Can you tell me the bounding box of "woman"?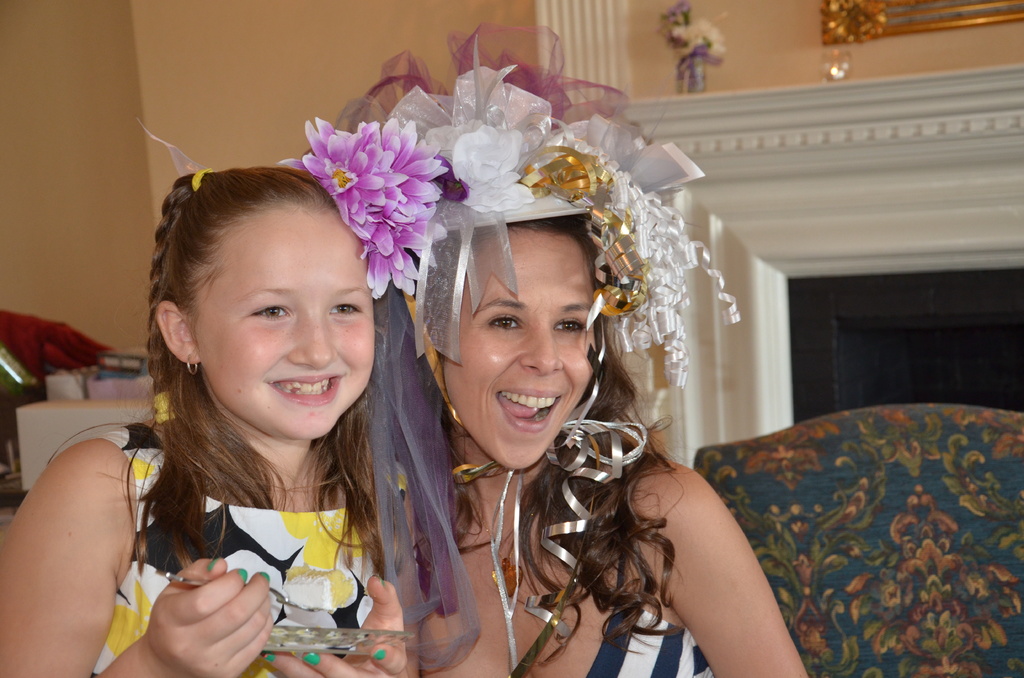
{"left": 321, "top": 95, "right": 848, "bottom": 659}.
